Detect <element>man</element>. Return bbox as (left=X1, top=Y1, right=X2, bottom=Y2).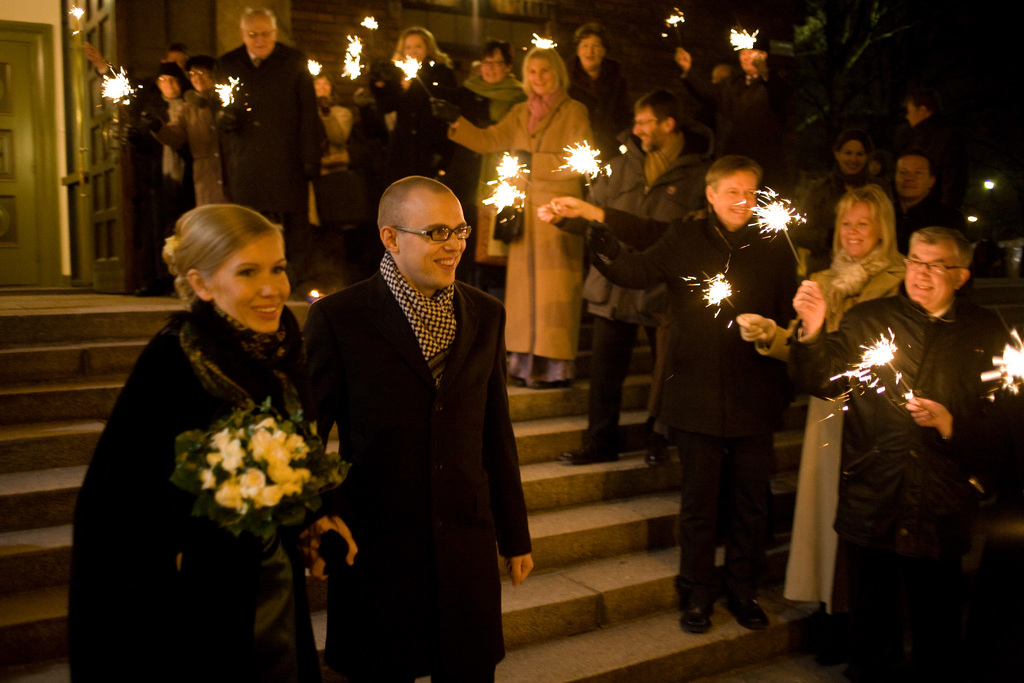
(left=541, top=94, right=720, bottom=466).
